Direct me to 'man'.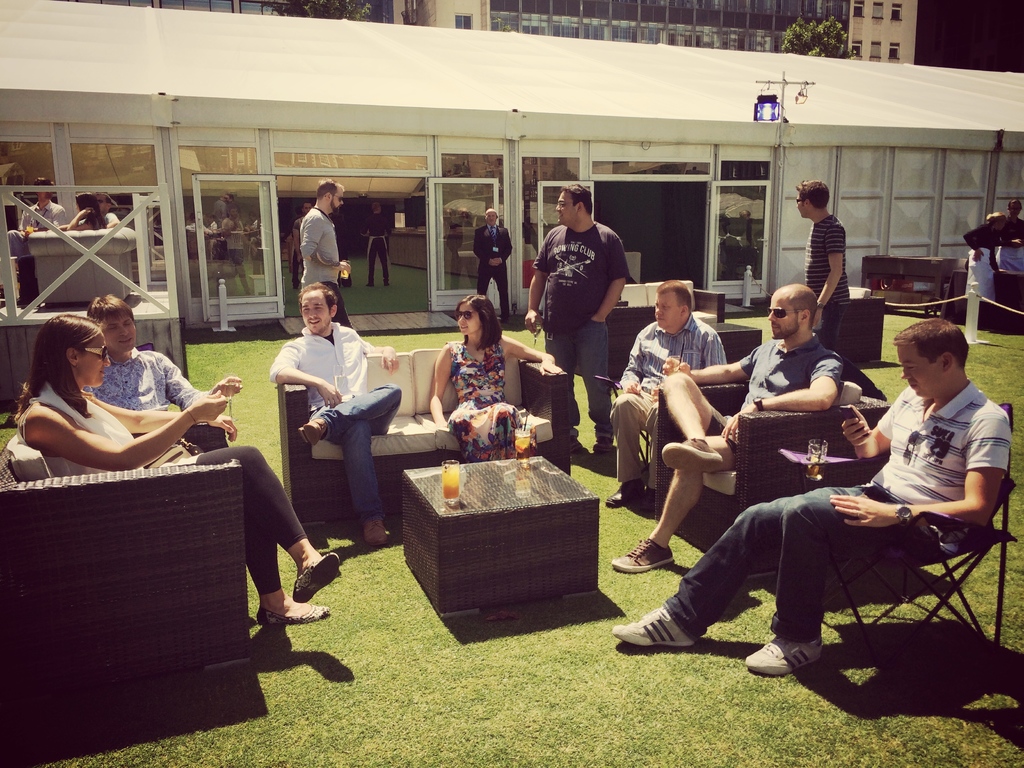
Direction: [x1=612, y1=318, x2=1011, y2=680].
